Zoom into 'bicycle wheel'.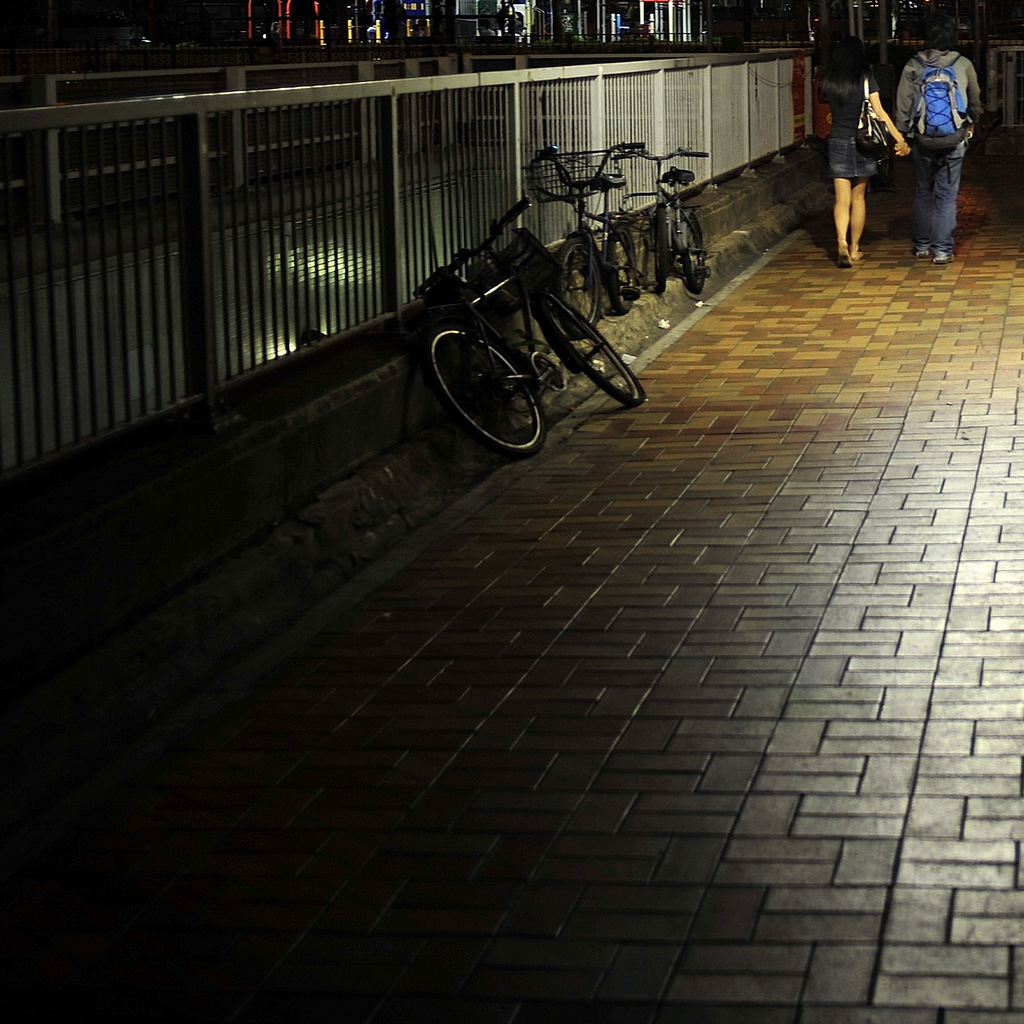
Zoom target: (x1=678, y1=215, x2=707, y2=296).
